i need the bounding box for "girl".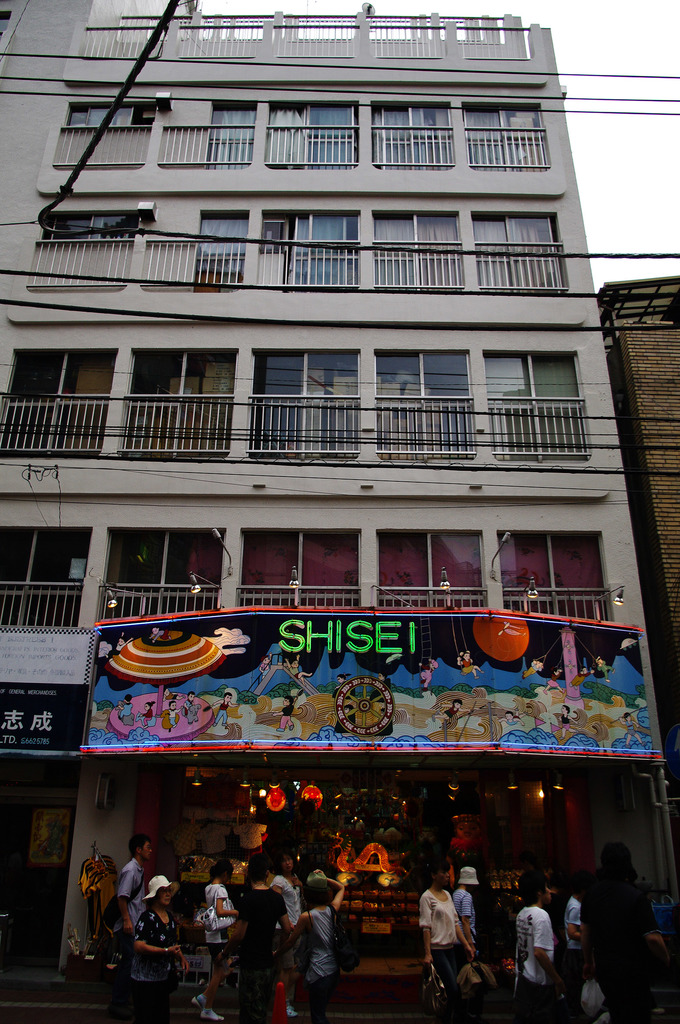
Here it is: (214,946,274,1021).
